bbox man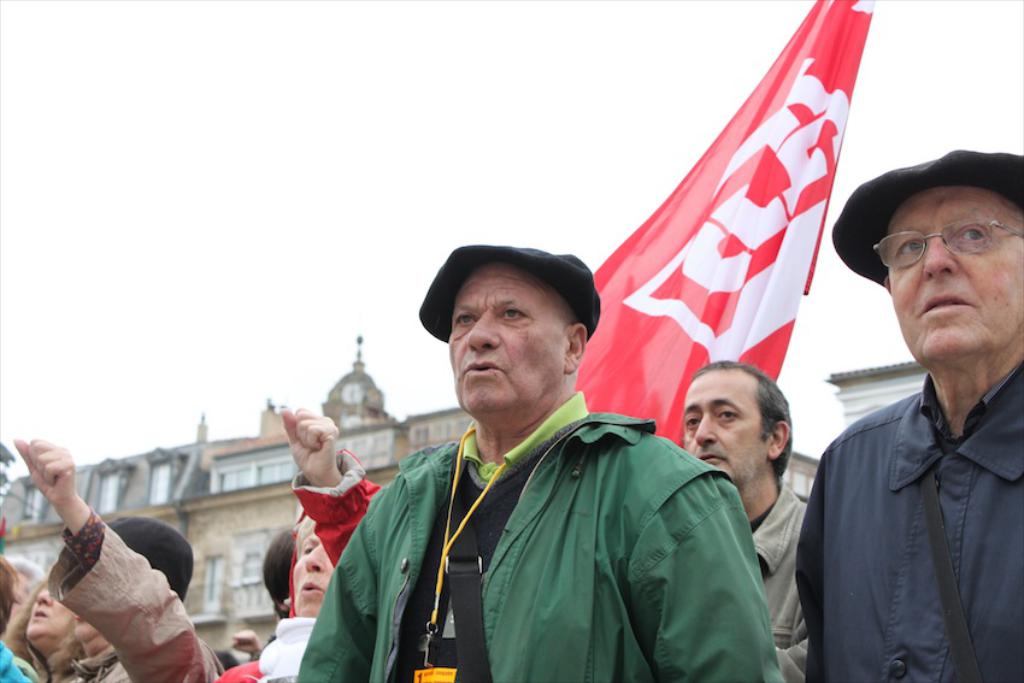
[x1=794, y1=163, x2=1023, y2=675]
